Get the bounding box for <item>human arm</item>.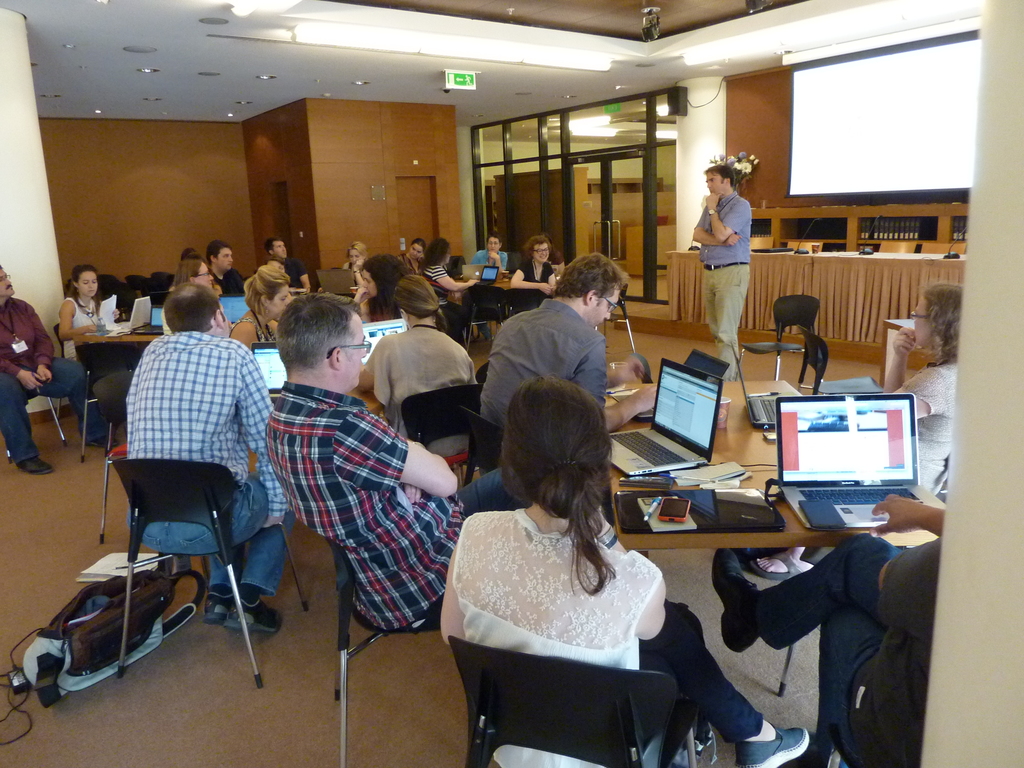
region(228, 312, 266, 360).
